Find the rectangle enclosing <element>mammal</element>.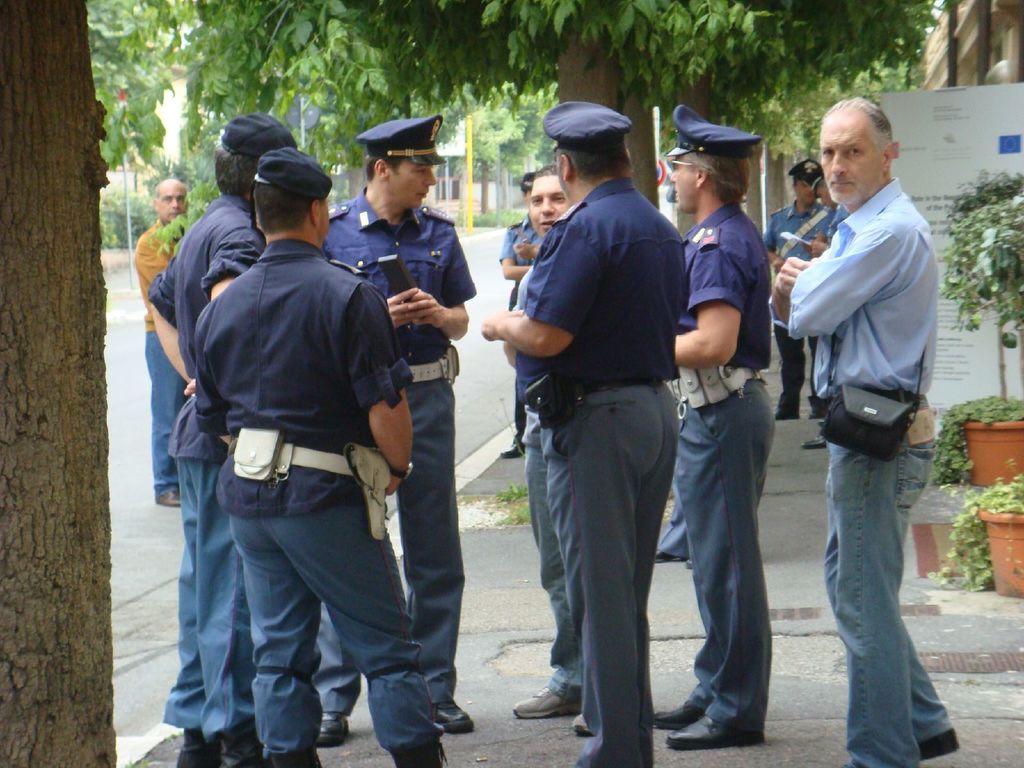
rect(128, 177, 186, 502).
